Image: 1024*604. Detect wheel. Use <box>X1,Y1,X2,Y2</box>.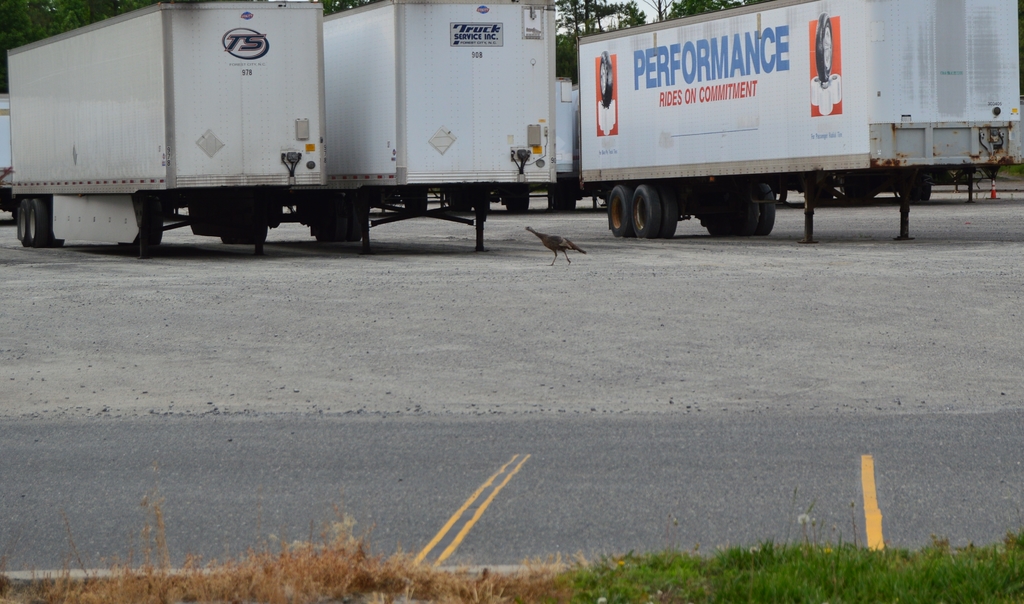
<box>706,190,758,234</box>.
